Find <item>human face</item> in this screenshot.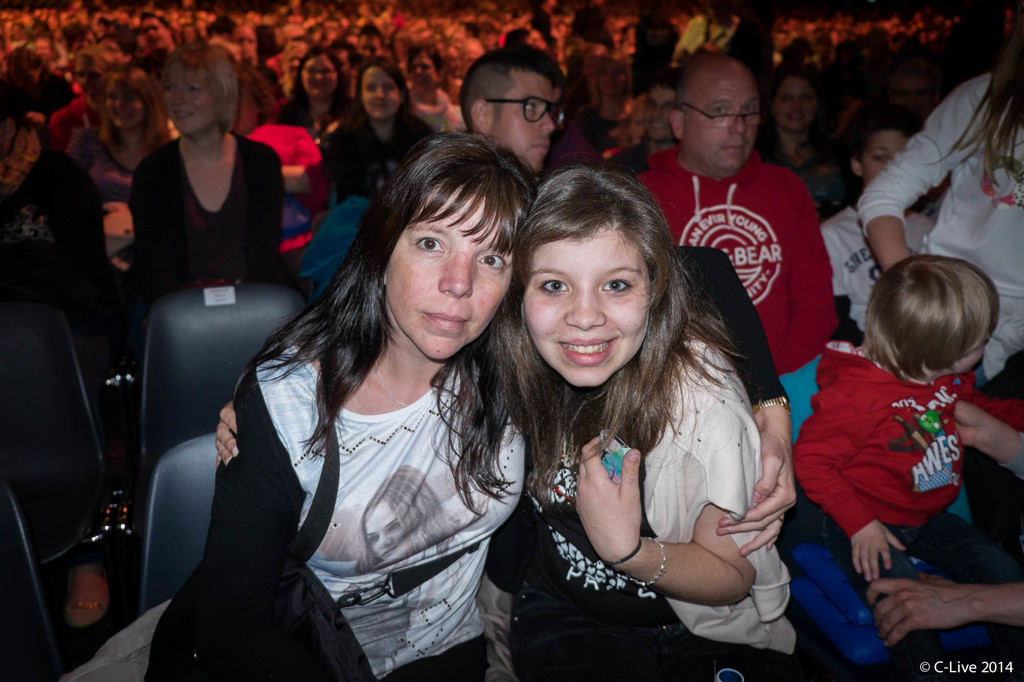
The bounding box for <item>human face</item> is (left=862, top=125, right=913, bottom=178).
